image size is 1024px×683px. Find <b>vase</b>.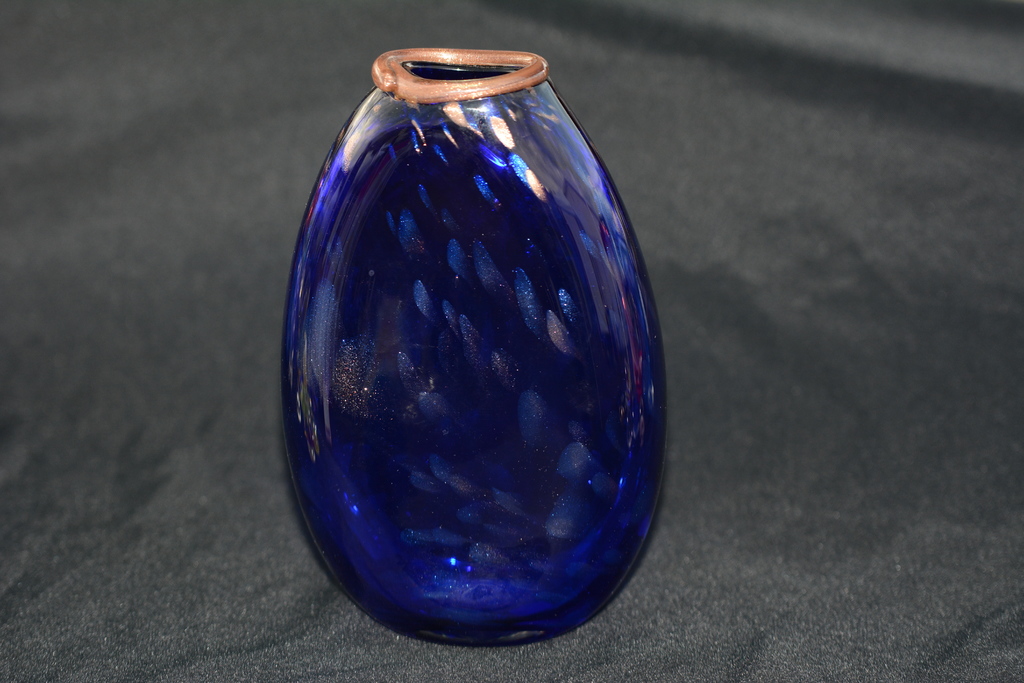
select_region(281, 45, 671, 645).
